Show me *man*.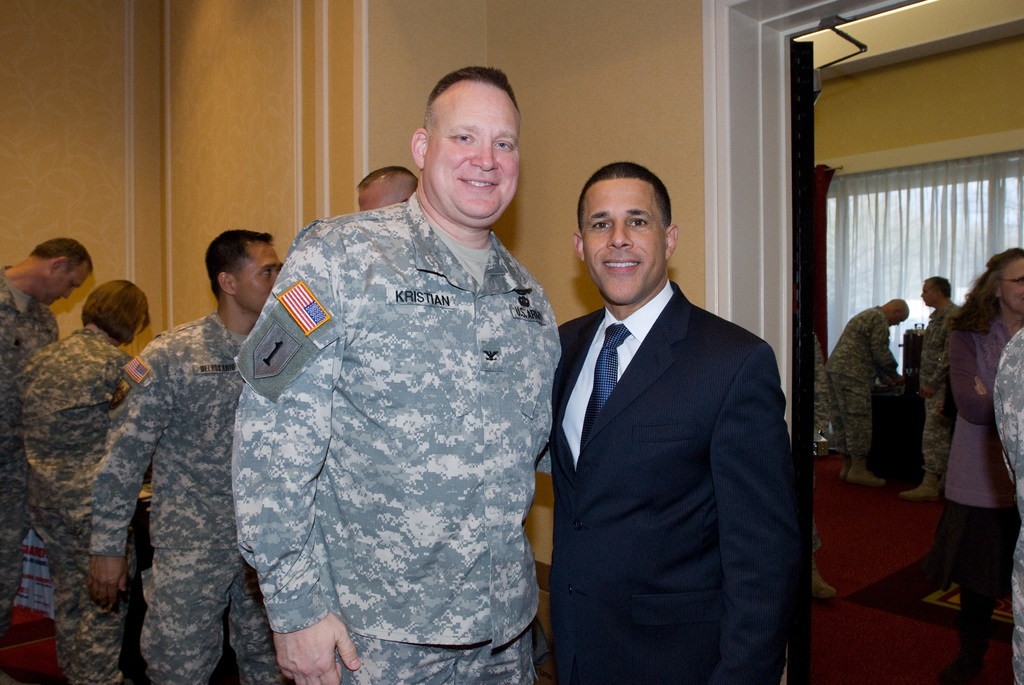
*man* is here: select_region(359, 166, 418, 214).
